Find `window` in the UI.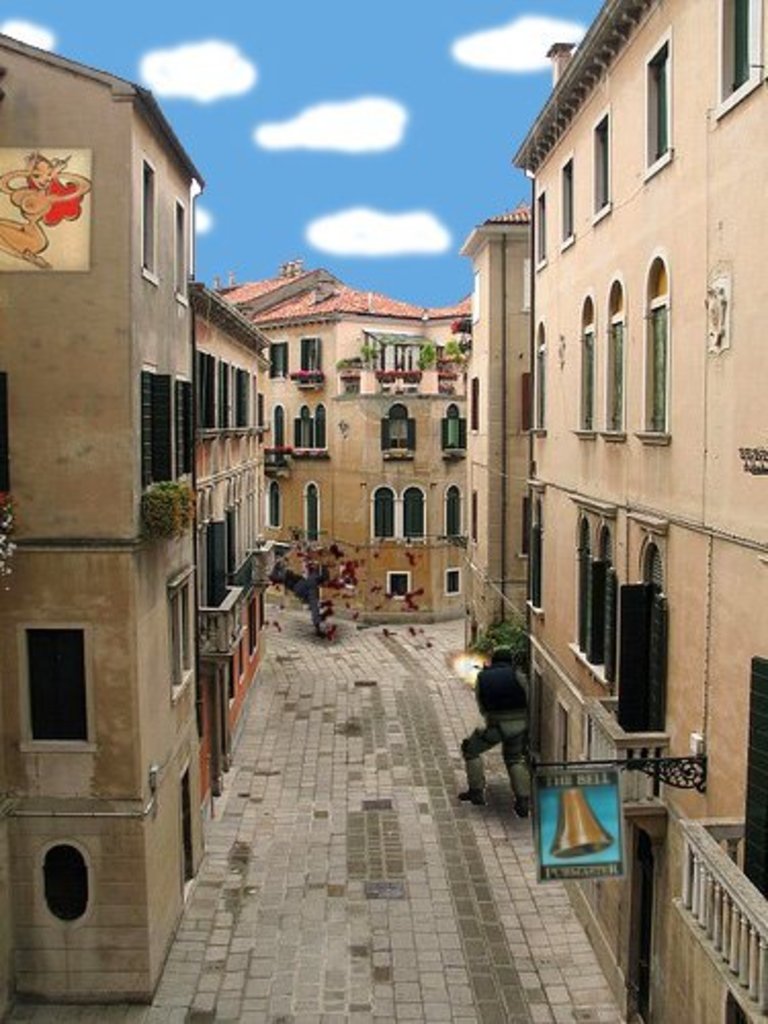
UI element at 303/479/322/541.
